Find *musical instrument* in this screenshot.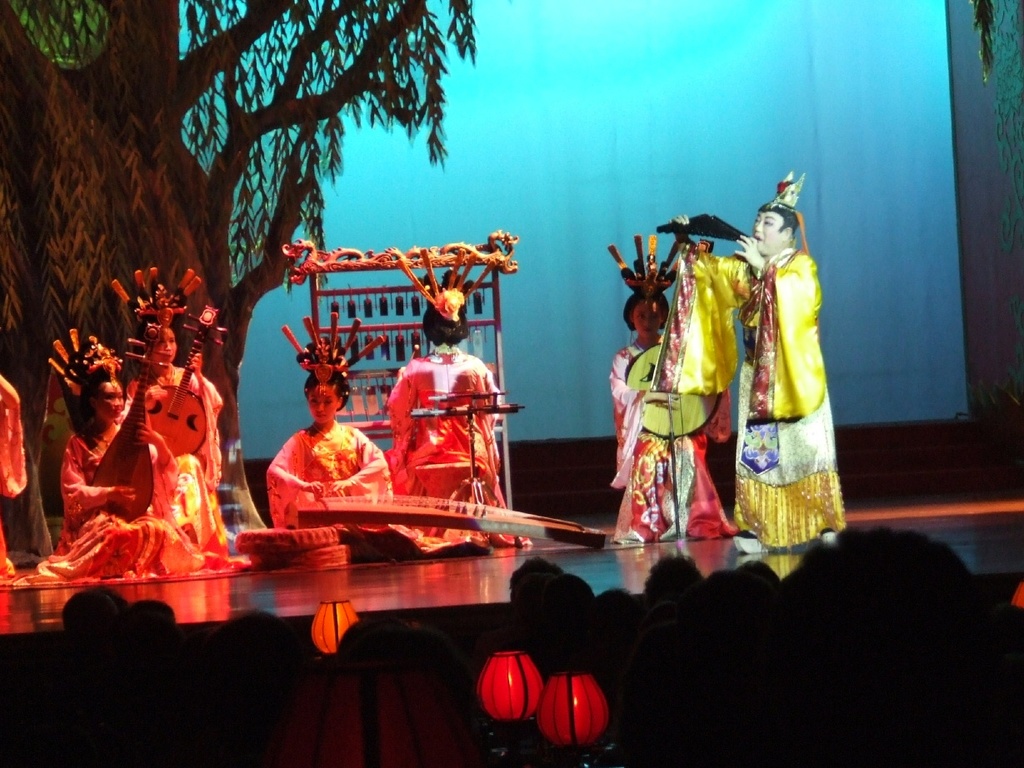
The bounding box for *musical instrument* is 87,316,162,510.
